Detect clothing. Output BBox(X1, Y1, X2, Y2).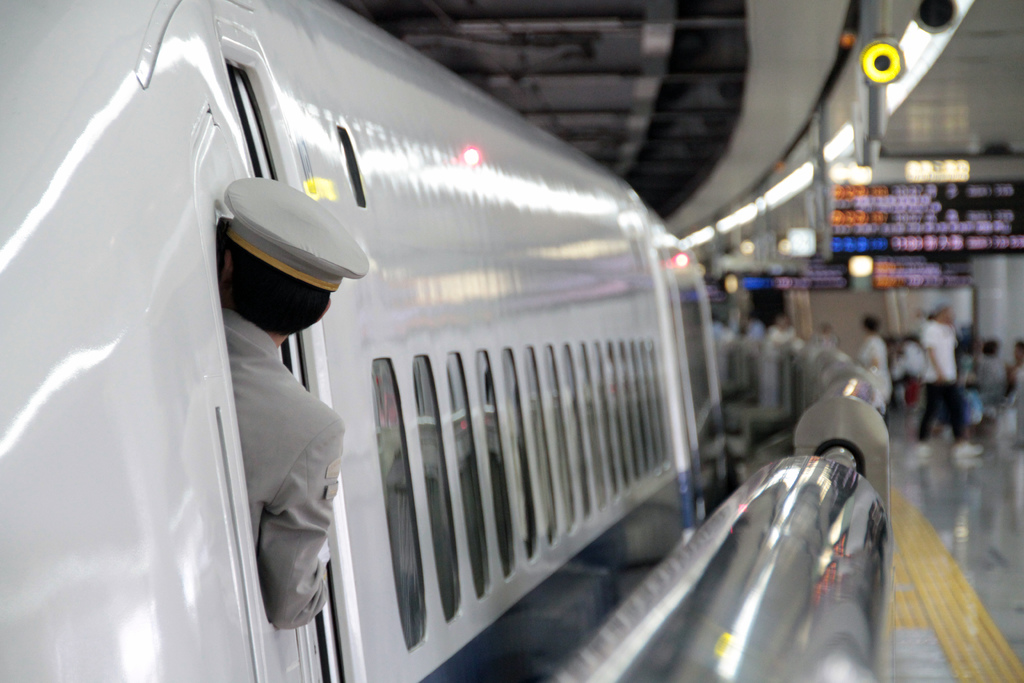
BBox(221, 312, 345, 629).
